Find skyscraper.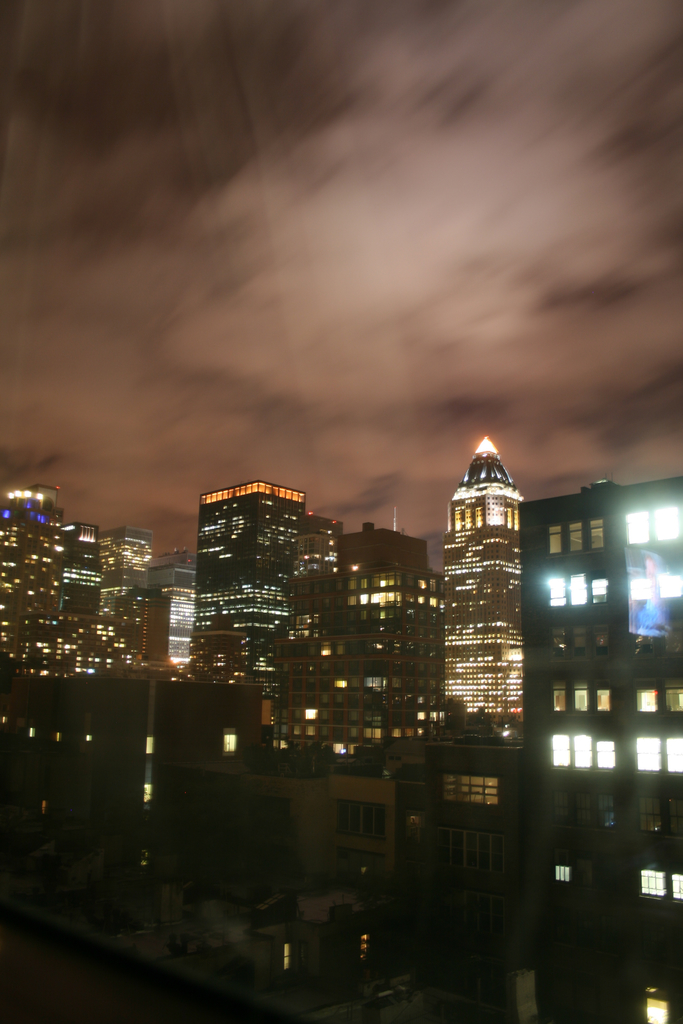
[67,521,119,624].
